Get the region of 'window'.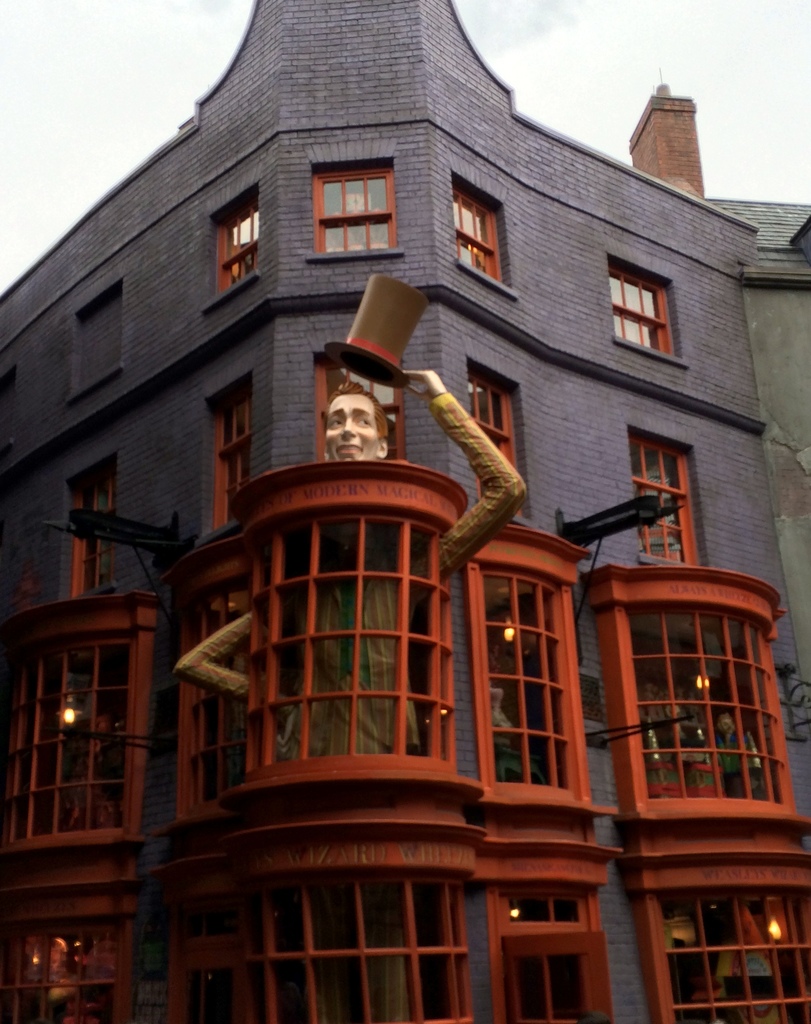
bbox=(216, 196, 263, 285).
